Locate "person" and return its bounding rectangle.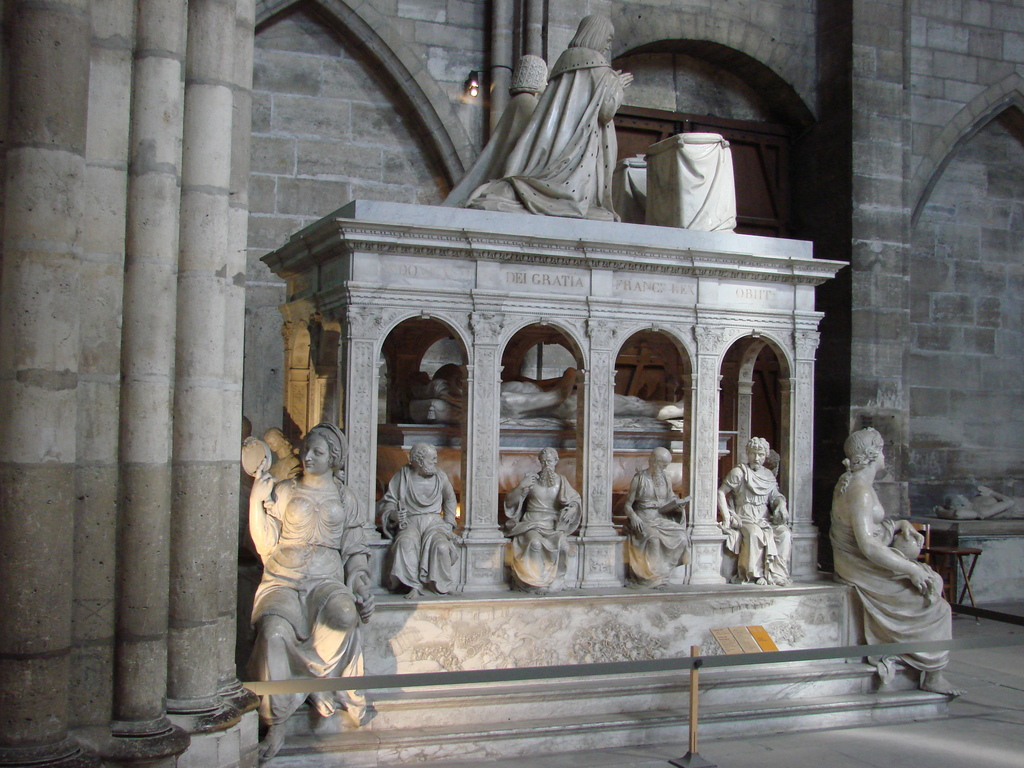
464/13/633/216.
